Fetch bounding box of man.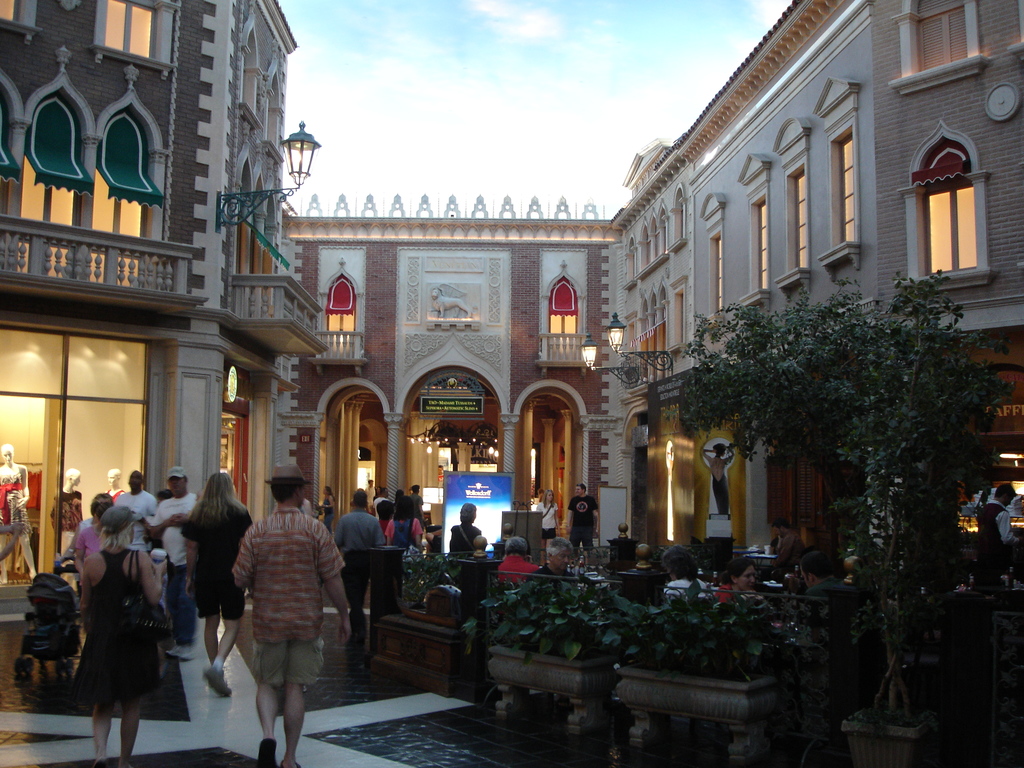
Bbox: 521 535 575 588.
